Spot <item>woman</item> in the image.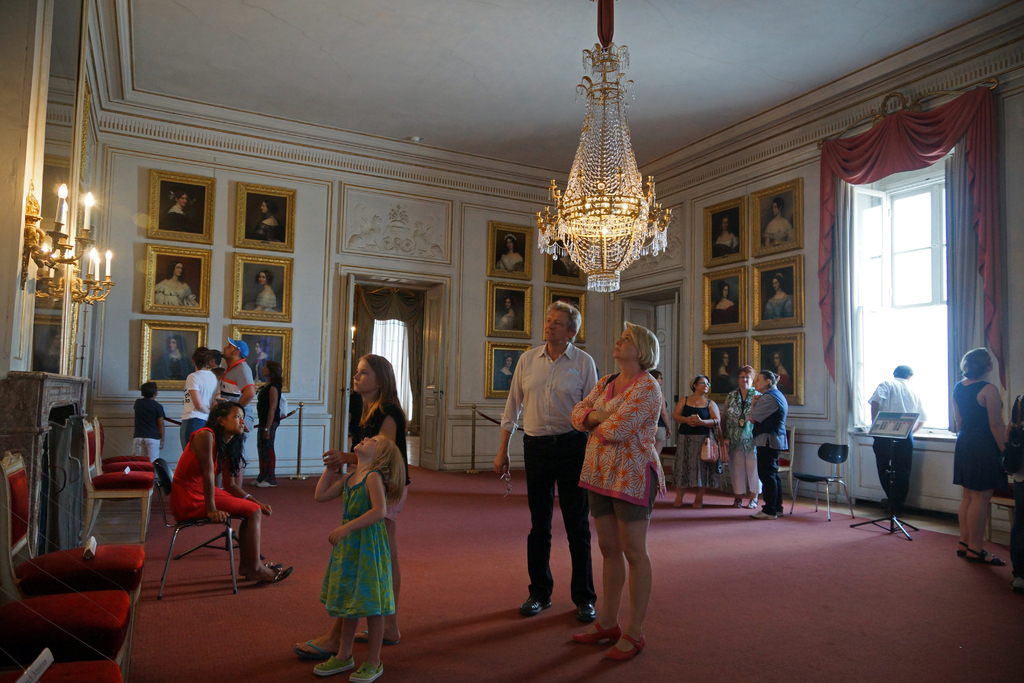
<item>woman</item> found at select_region(492, 297, 518, 326).
